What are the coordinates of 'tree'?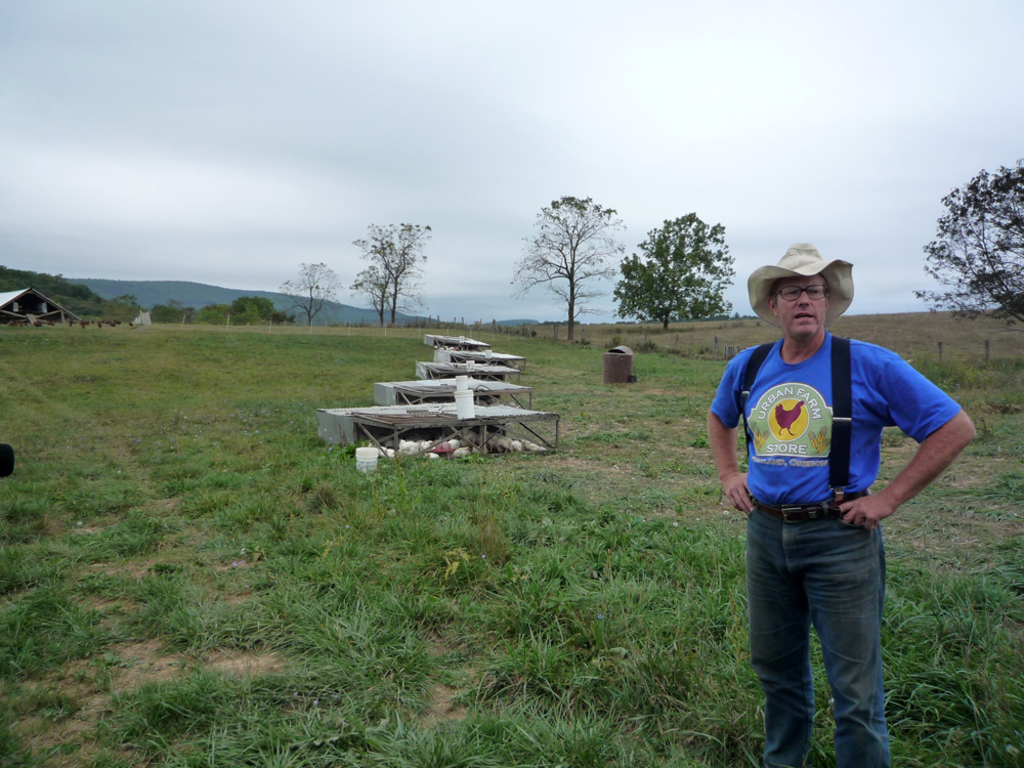
909,153,1023,330.
